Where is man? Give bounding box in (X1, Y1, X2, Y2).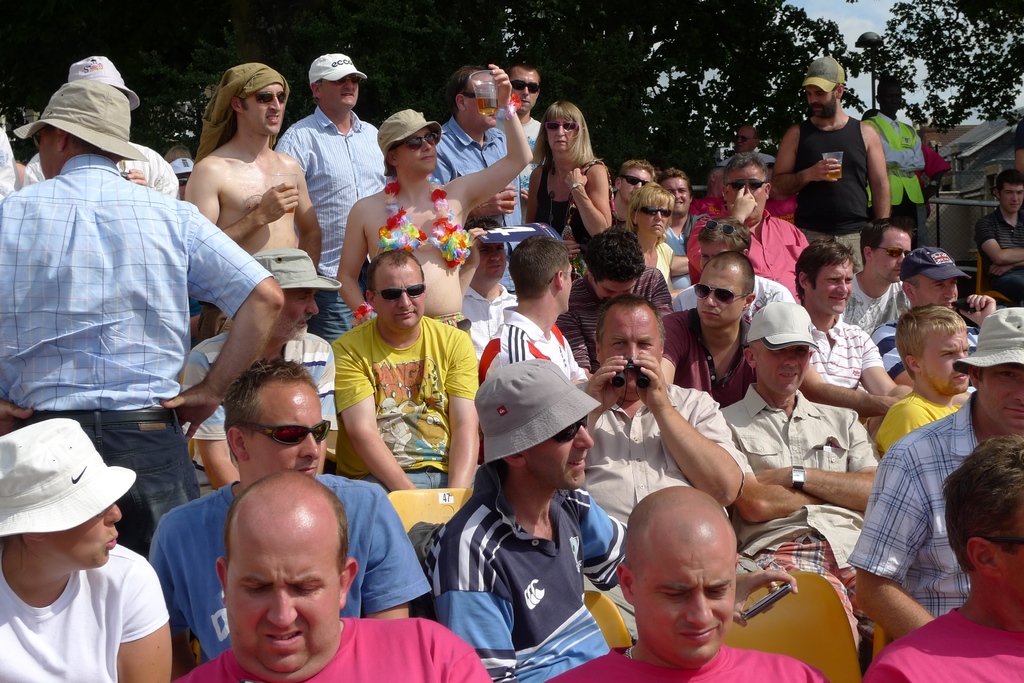
(0, 414, 176, 682).
